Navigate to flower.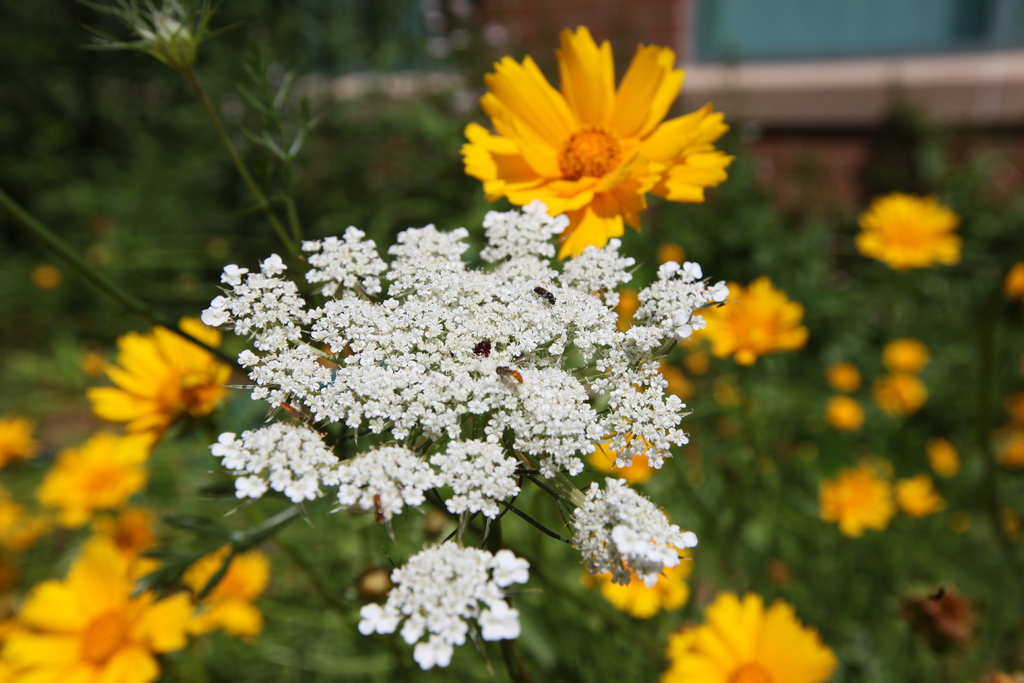
Navigation target: 88 303 236 434.
